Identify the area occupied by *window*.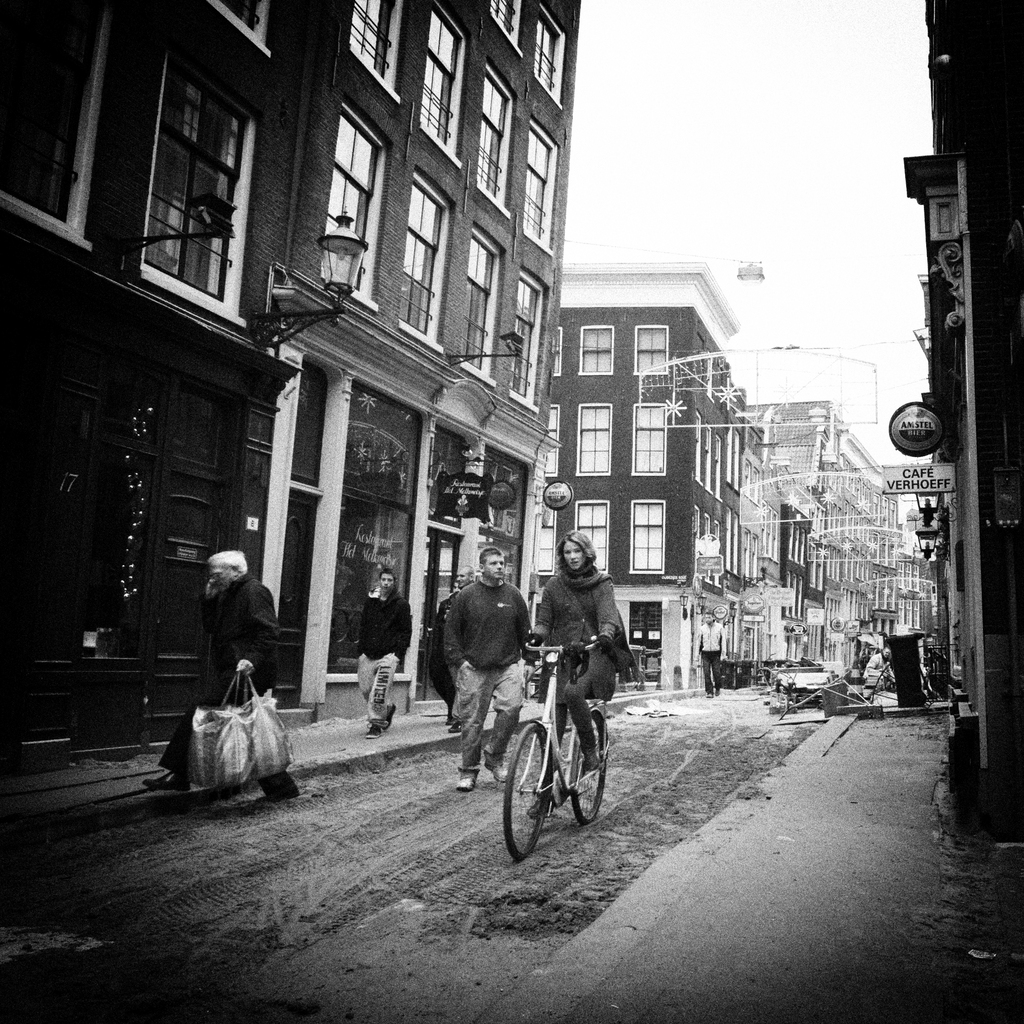
Area: bbox=(546, 400, 558, 479).
